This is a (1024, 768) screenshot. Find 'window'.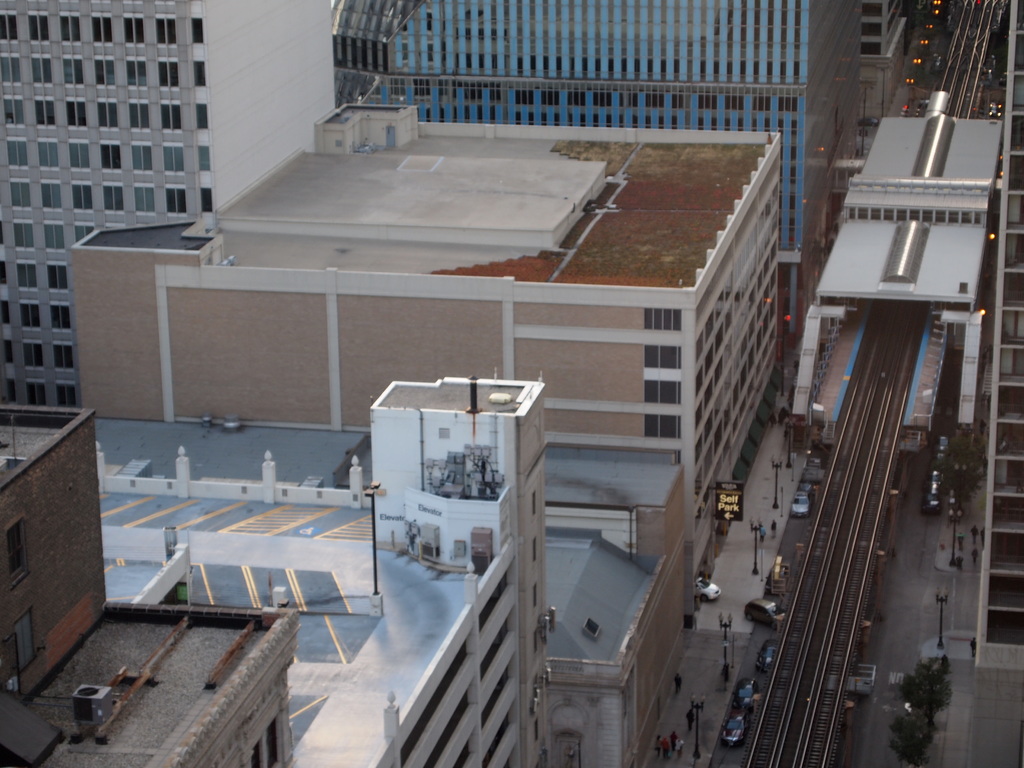
Bounding box: bbox(166, 186, 186, 212).
